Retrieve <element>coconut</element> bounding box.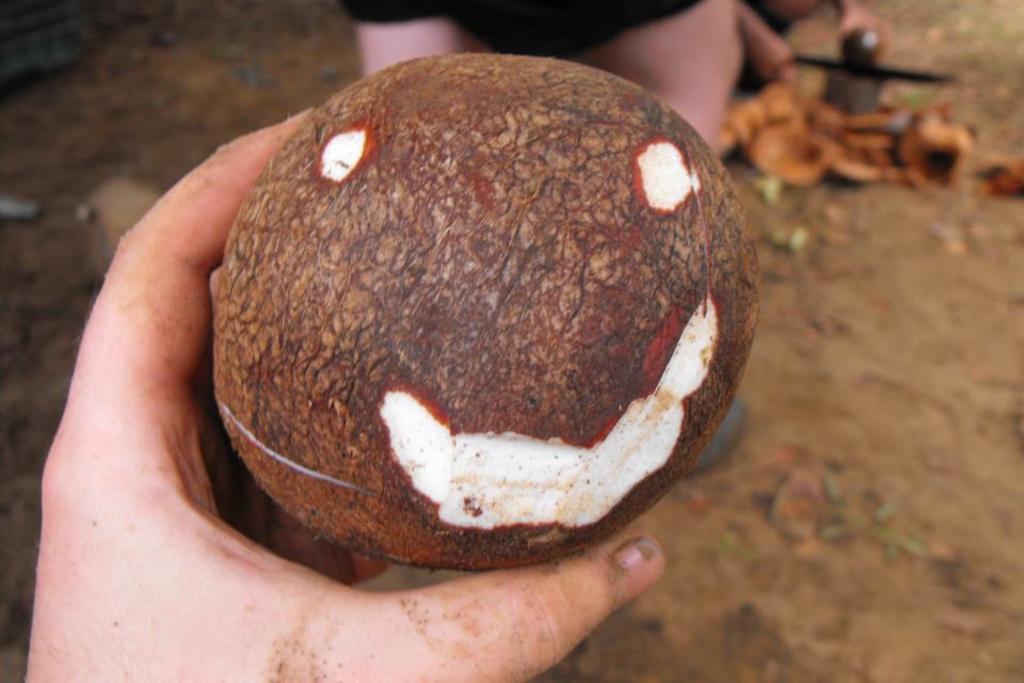
Bounding box: bbox(211, 54, 762, 571).
